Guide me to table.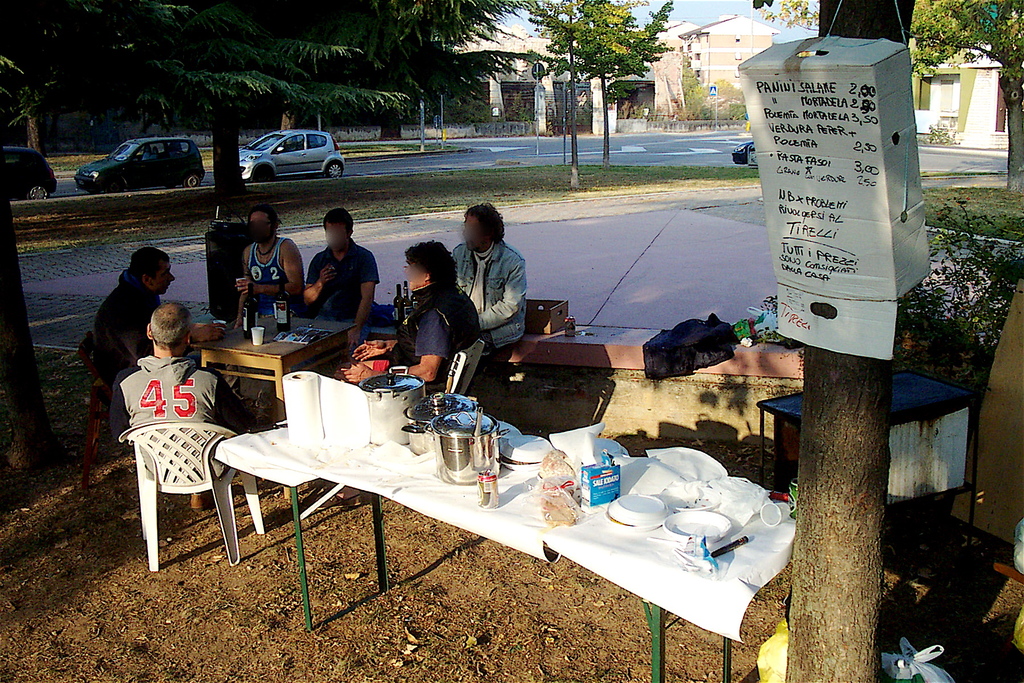
Guidance: [180, 400, 827, 651].
